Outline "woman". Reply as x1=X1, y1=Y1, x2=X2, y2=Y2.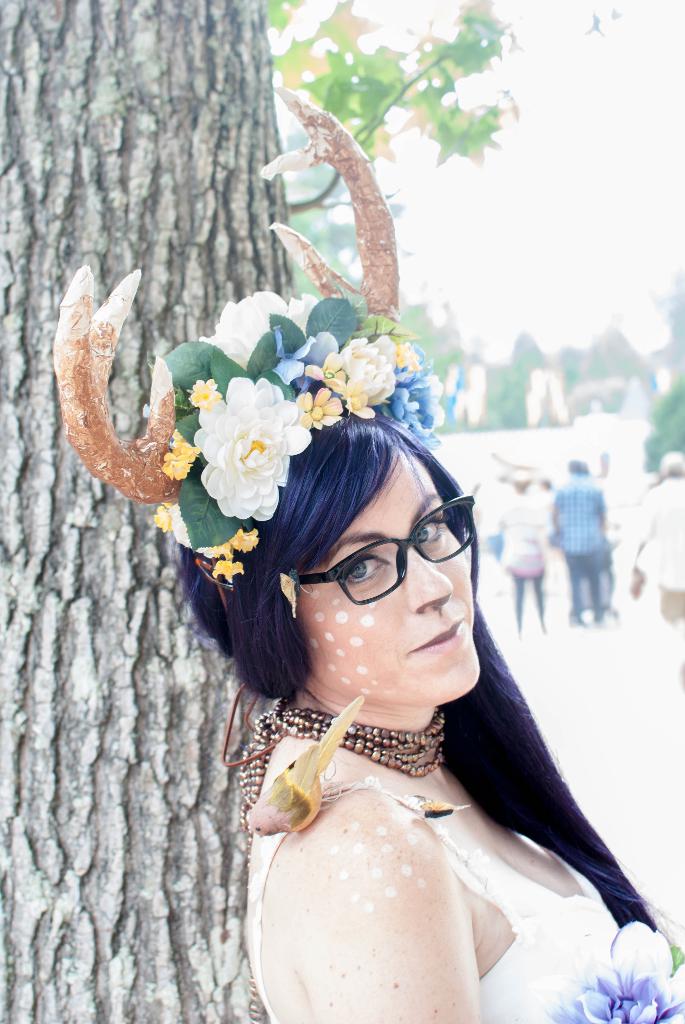
x1=44, y1=81, x2=684, y2=1023.
